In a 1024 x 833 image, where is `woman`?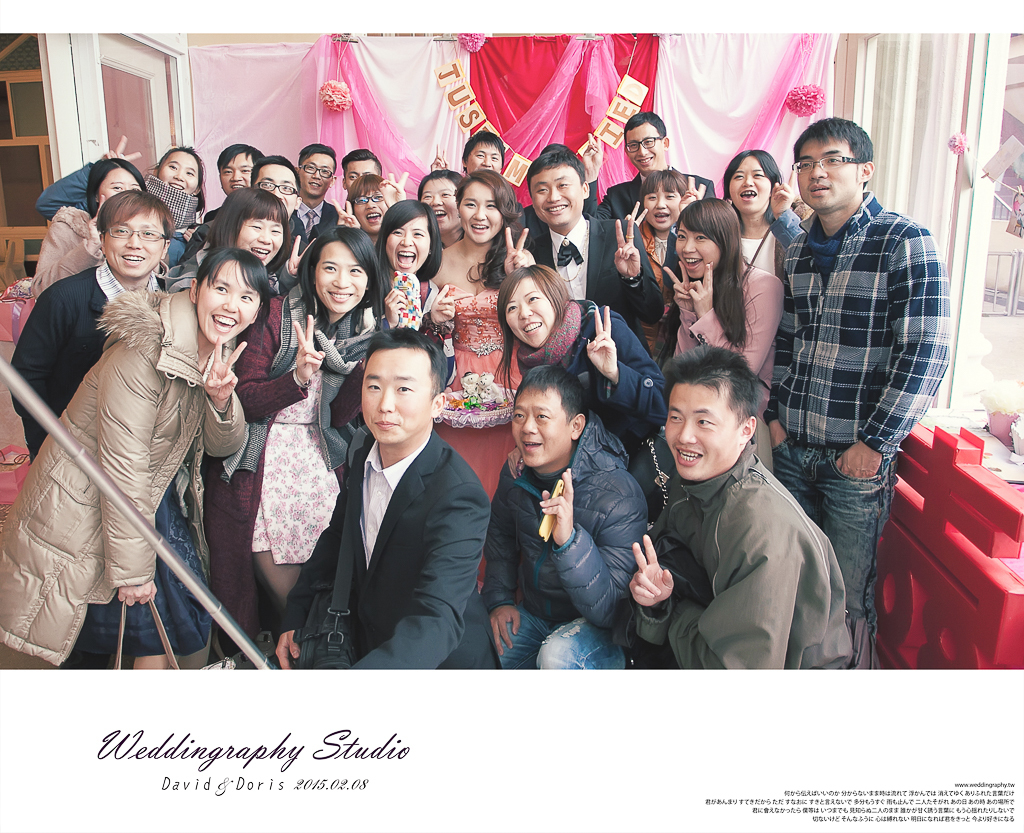
pyautogui.locateOnScreen(427, 166, 539, 588).
